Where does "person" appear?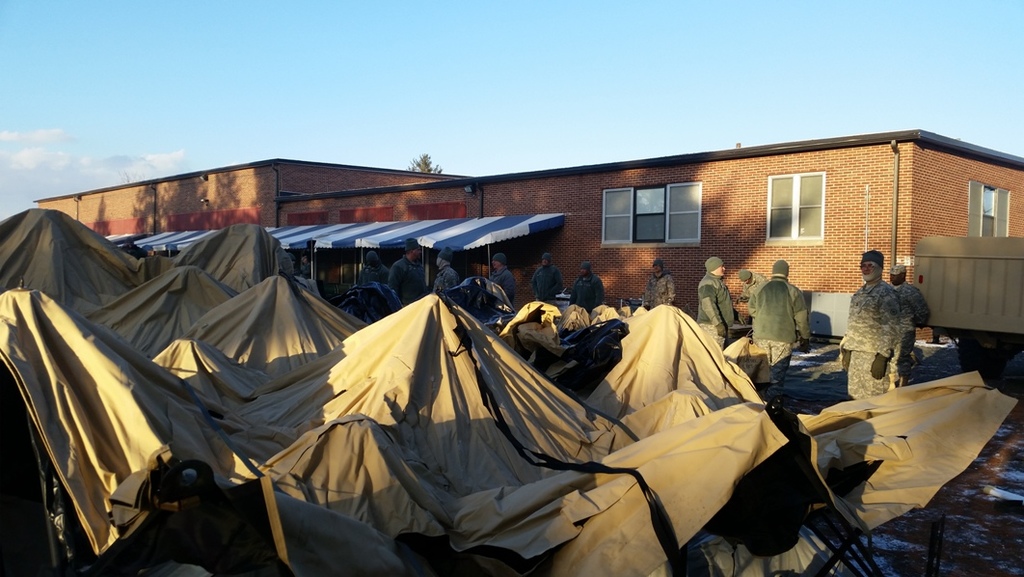
Appears at bbox=(887, 266, 929, 385).
